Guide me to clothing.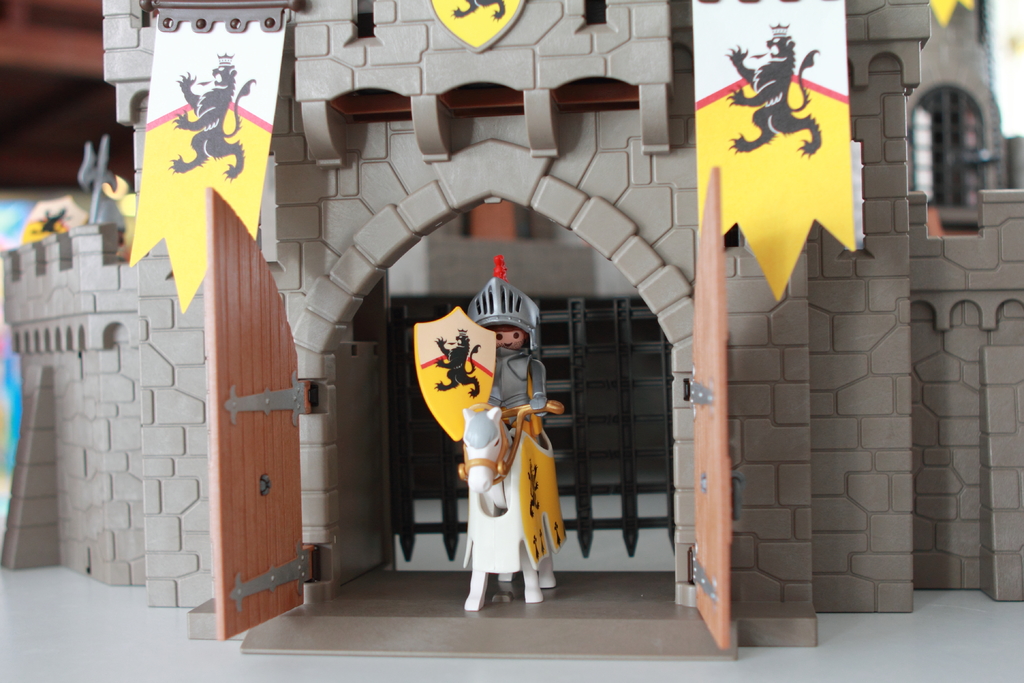
Guidance: locate(487, 349, 545, 428).
